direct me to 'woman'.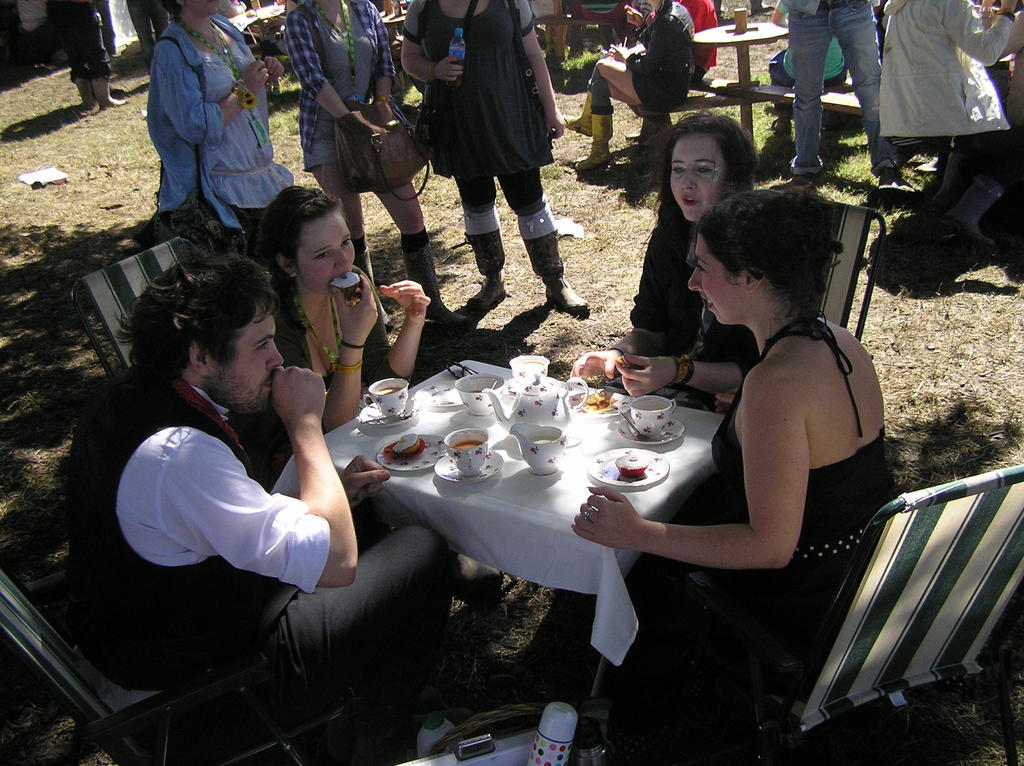
Direction: <region>567, 0, 698, 170</region>.
